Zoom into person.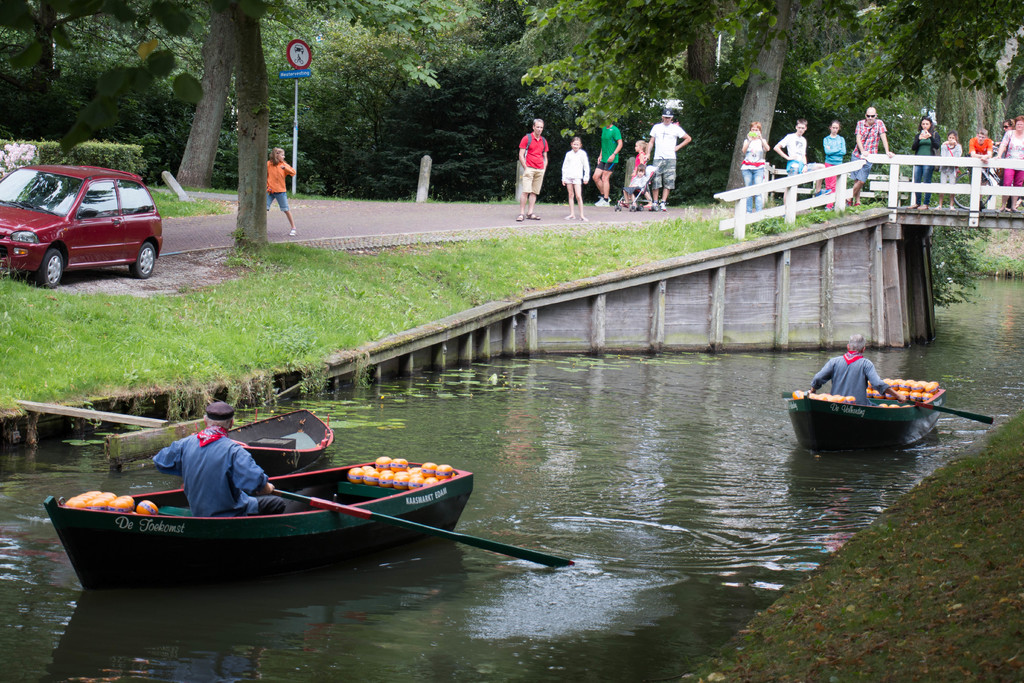
Zoom target: l=992, t=115, r=1023, b=213.
